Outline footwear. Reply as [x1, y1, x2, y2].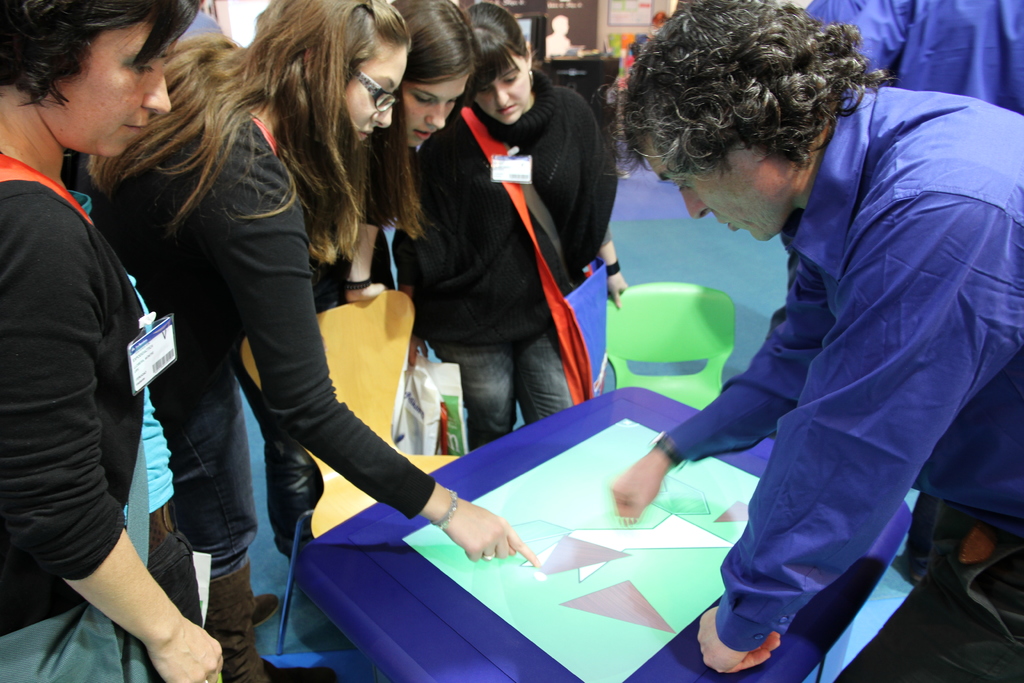
[280, 662, 339, 682].
